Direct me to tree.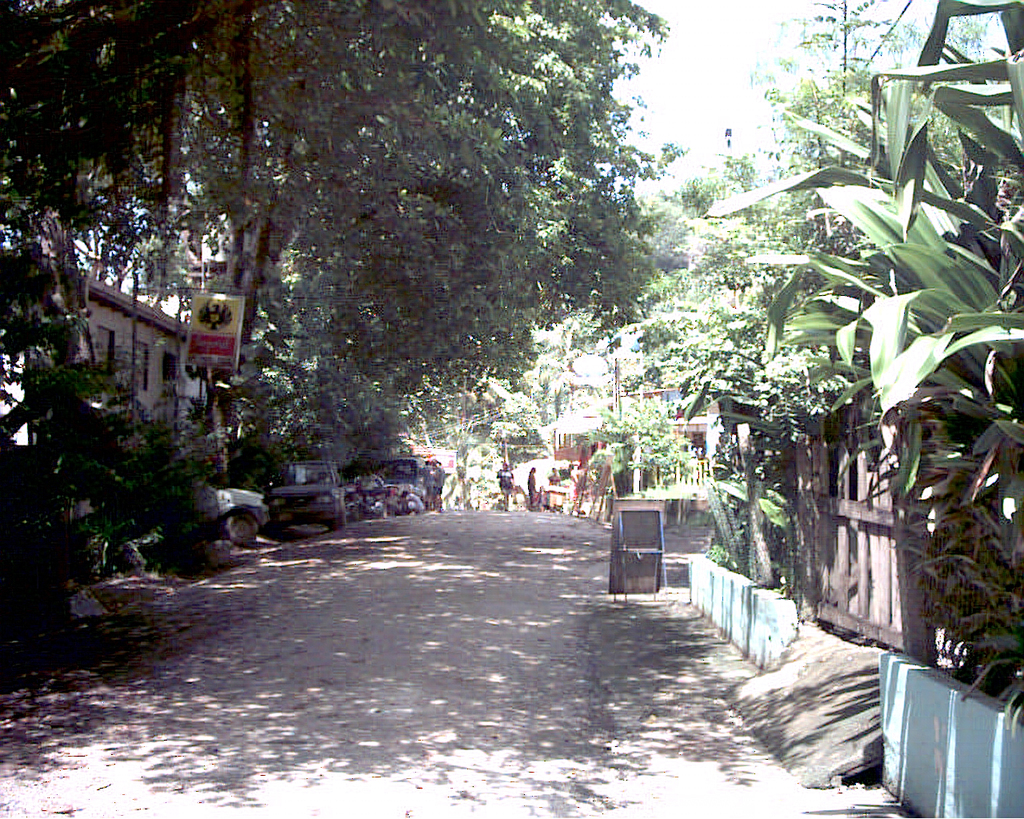
Direction: box(119, 0, 530, 451).
